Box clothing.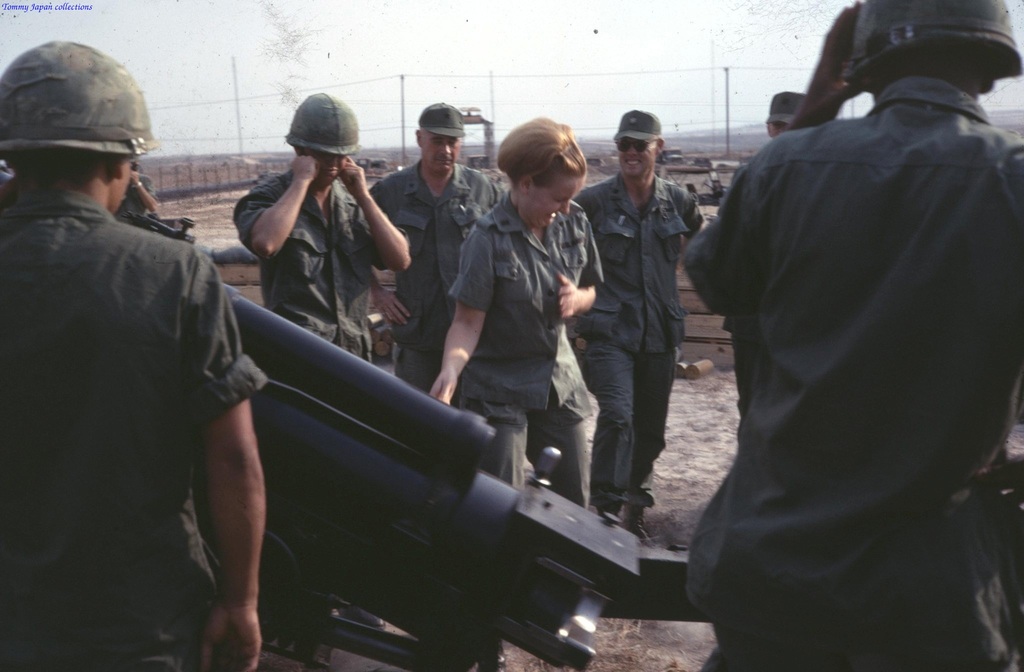
445/189/603/509.
